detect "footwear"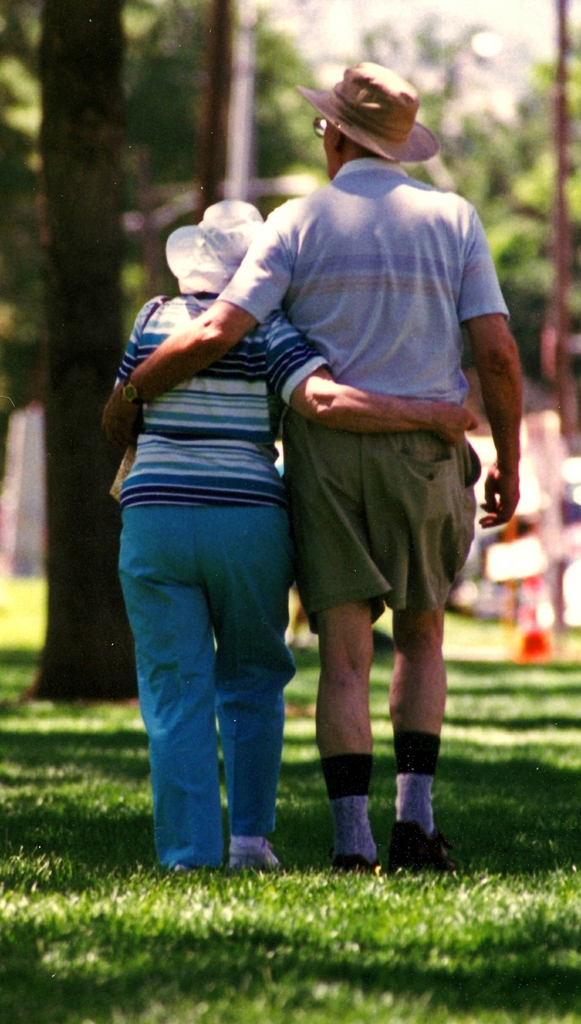
{"left": 228, "top": 840, "right": 285, "bottom": 877}
